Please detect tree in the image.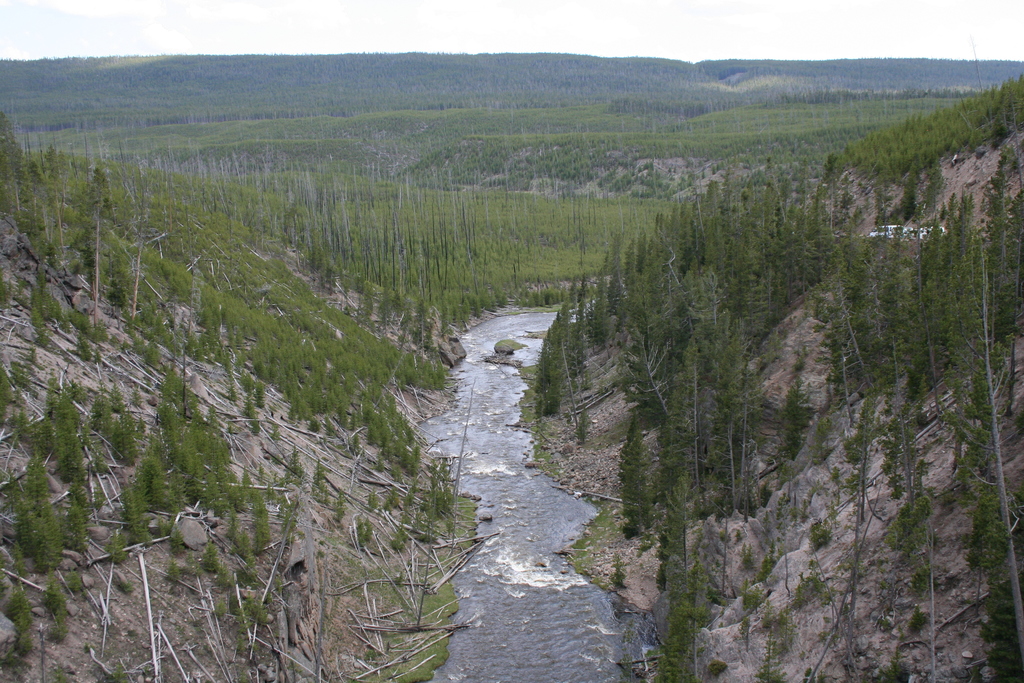
667, 566, 716, 682.
